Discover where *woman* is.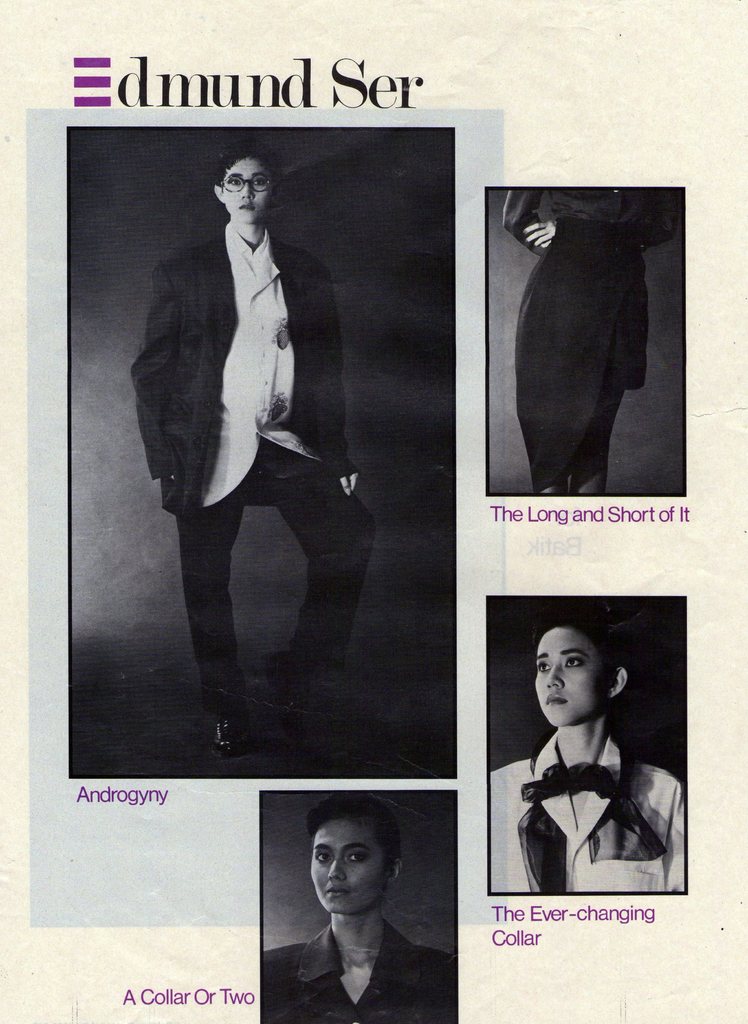
Discovered at <bbox>258, 793, 461, 1023</bbox>.
